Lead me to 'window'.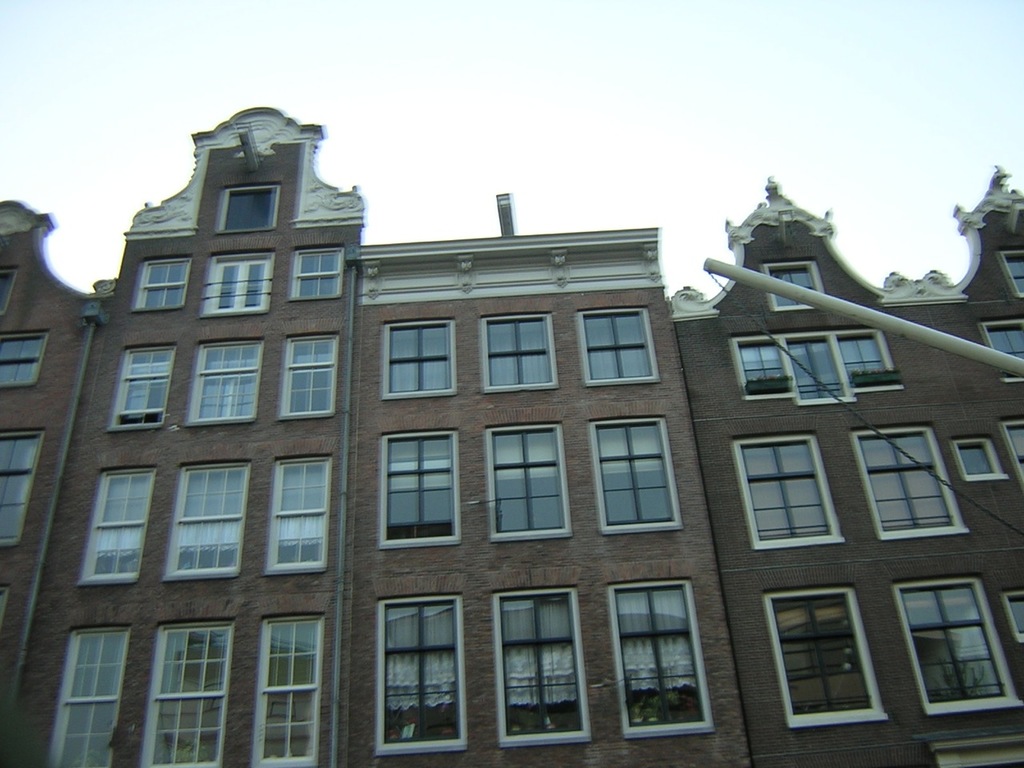
Lead to bbox(159, 458, 253, 586).
